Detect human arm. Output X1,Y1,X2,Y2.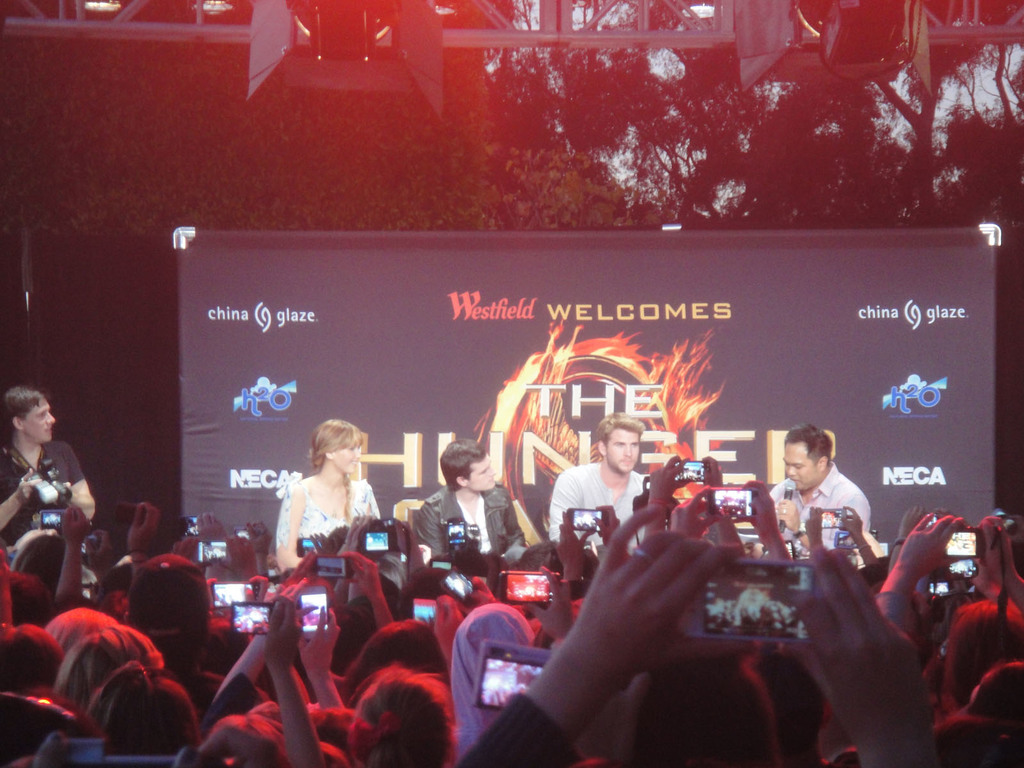
648,454,686,532.
